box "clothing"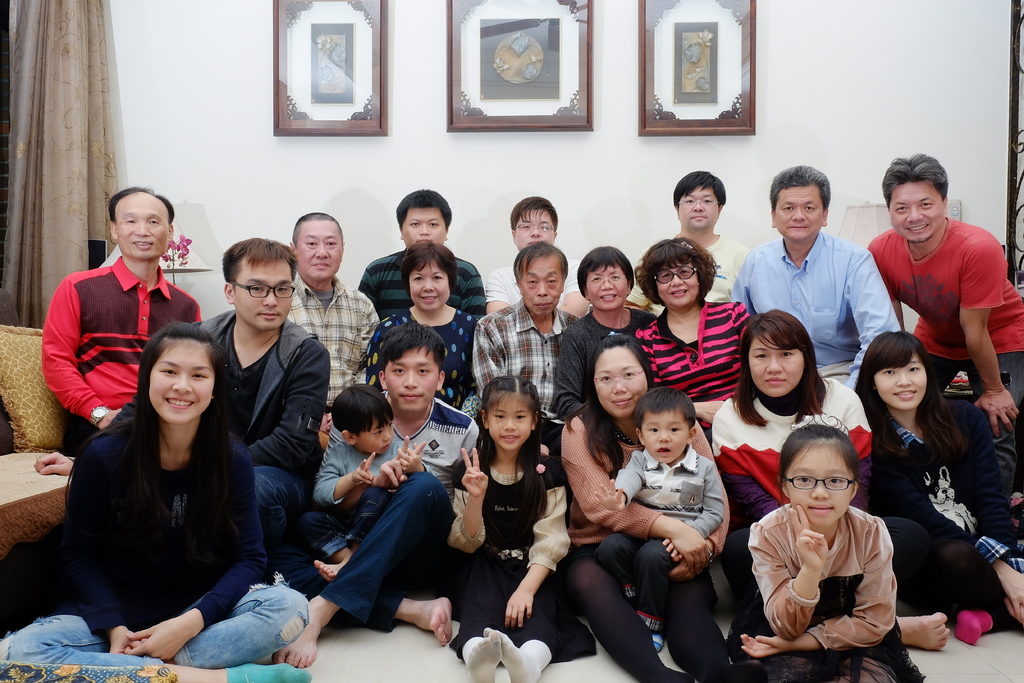
293, 414, 444, 554
